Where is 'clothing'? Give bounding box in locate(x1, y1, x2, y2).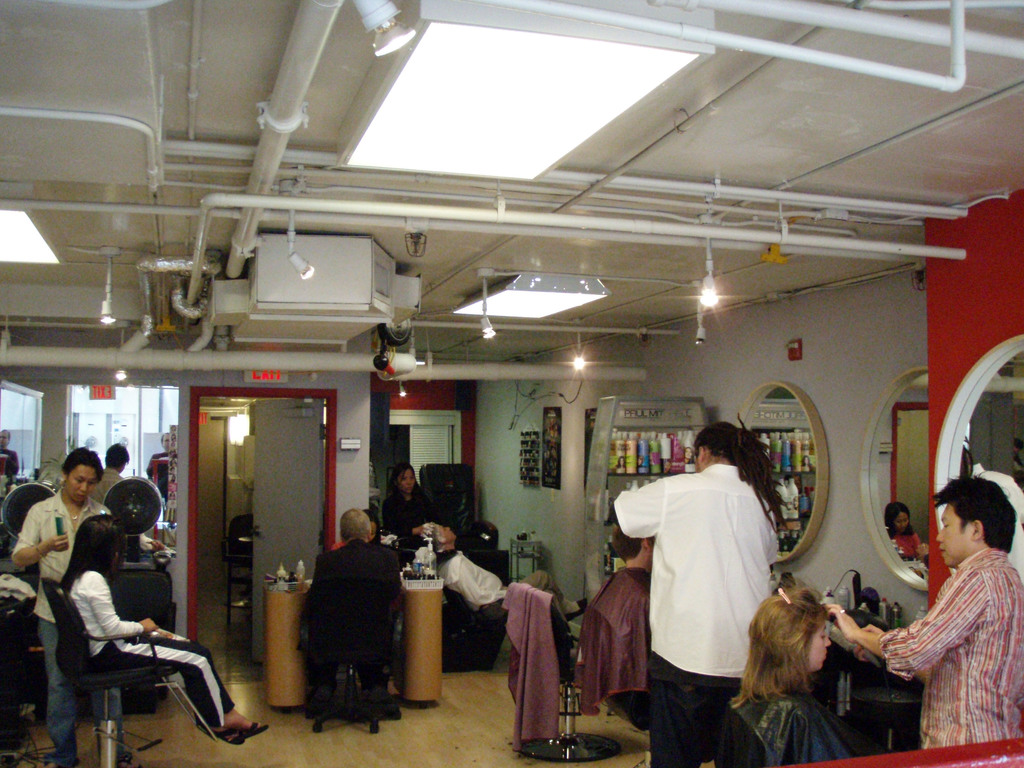
locate(300, 538, 399, 717).
